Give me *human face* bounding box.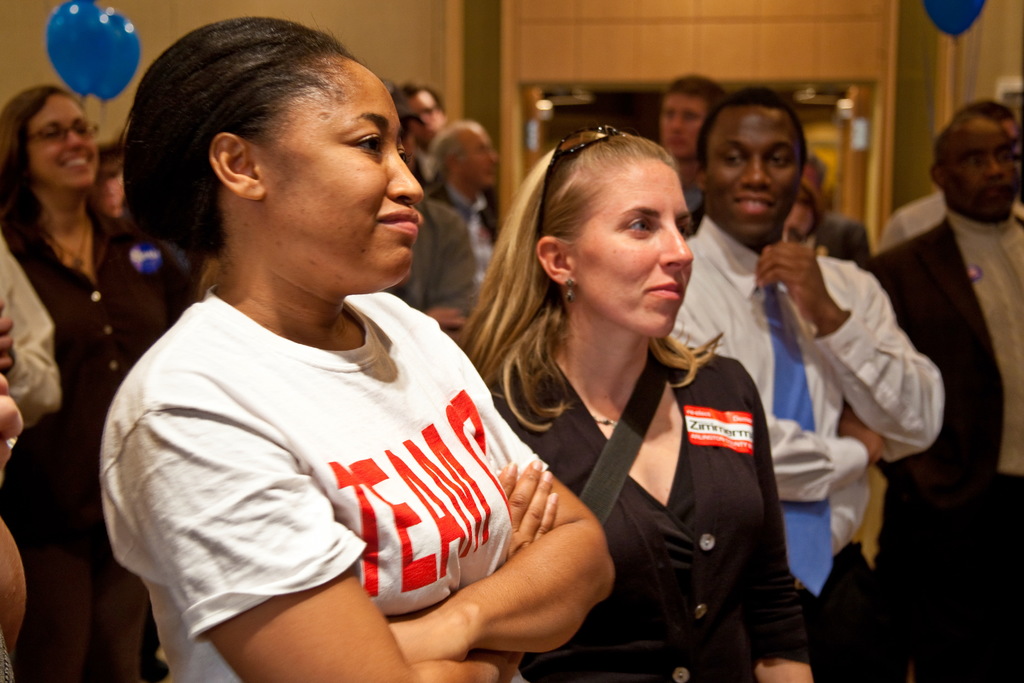
<box>576,156,695,334</box>.
